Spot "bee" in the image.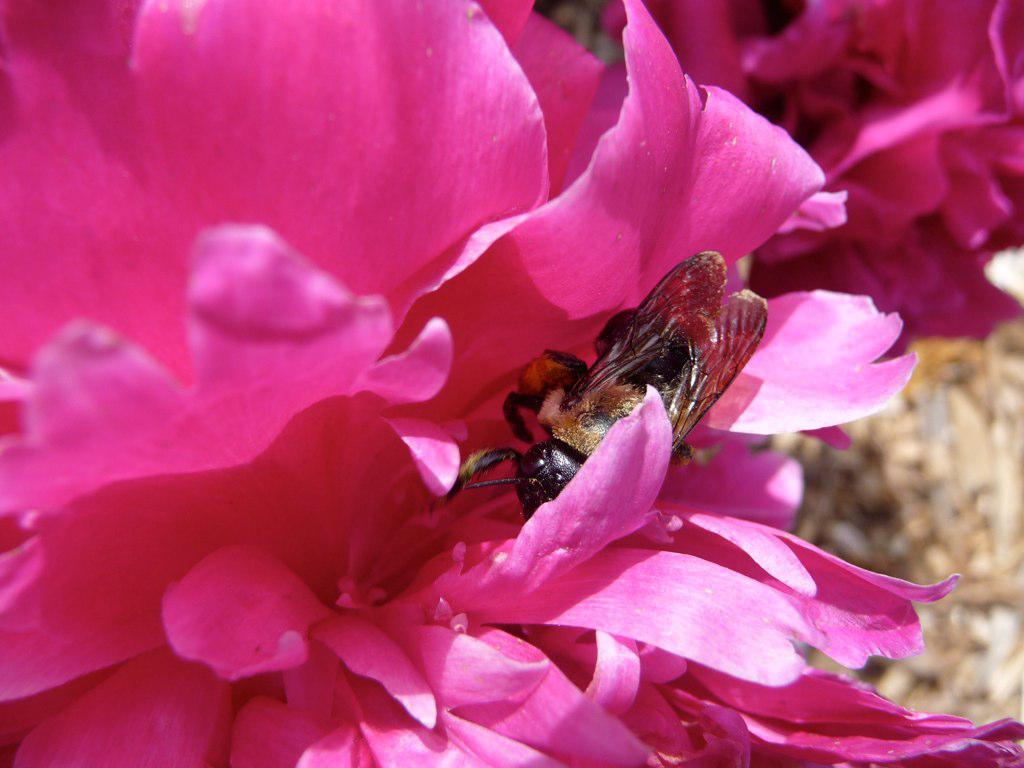
"bee" found at {"x1": 463, "y1": 259, "x2": 750, "y2": 560}.
